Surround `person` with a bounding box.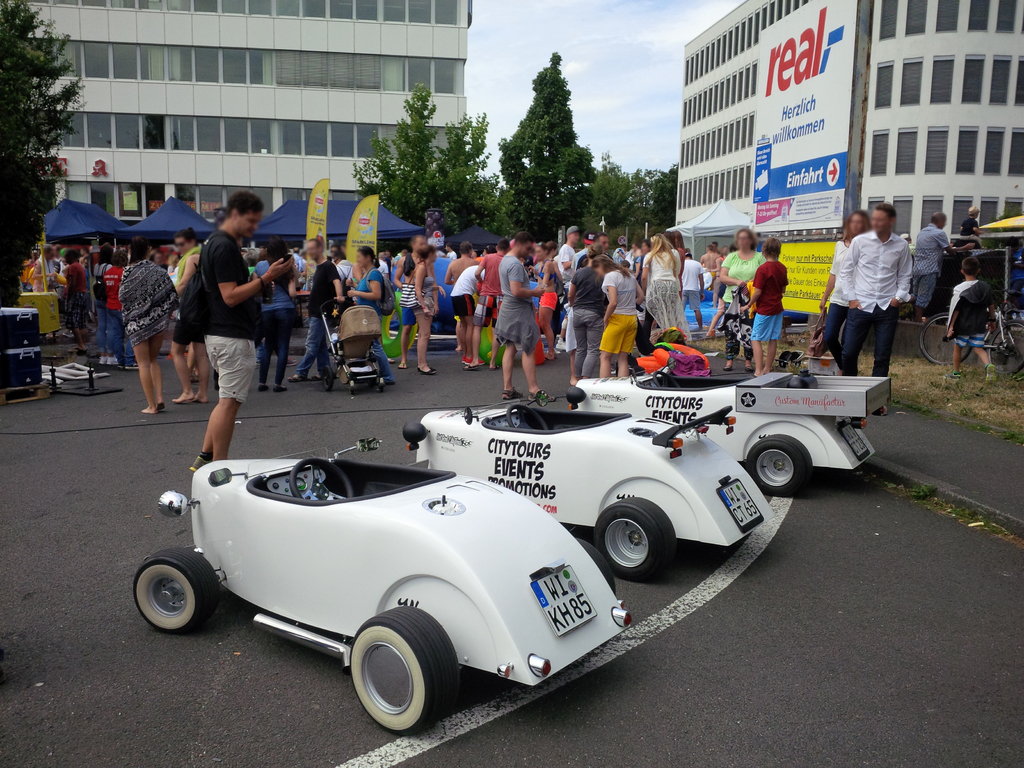
select_region(752, 230, 792, 375).
